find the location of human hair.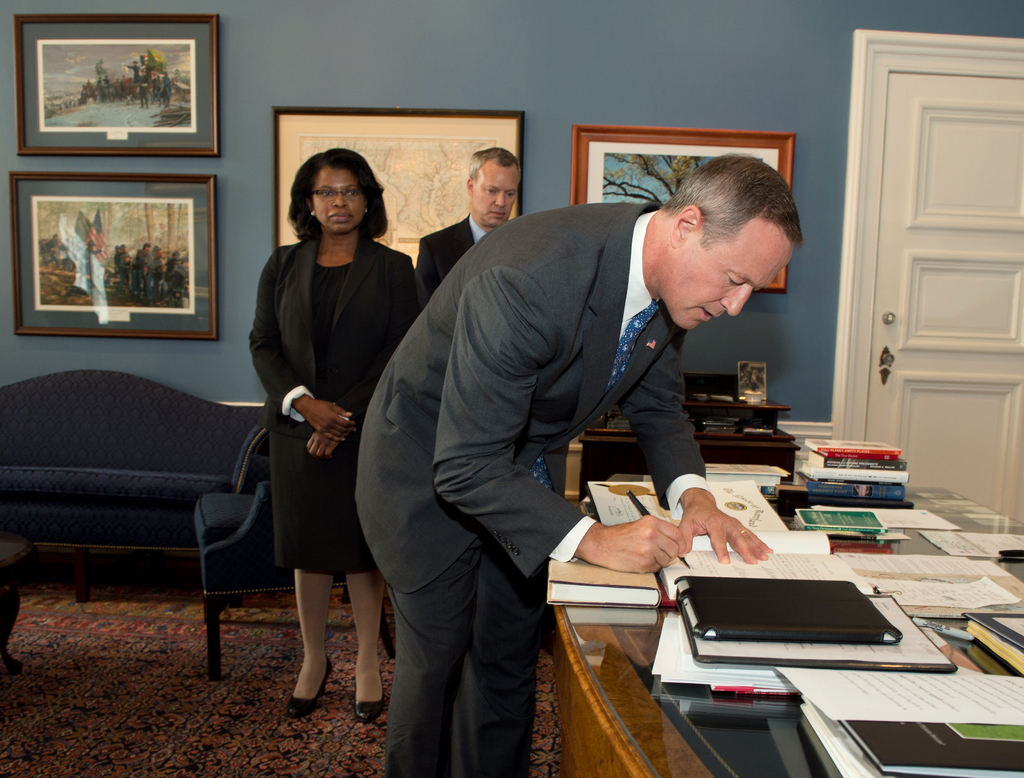
Location: <bbox>667, 154, 801, 241</bbox>.
